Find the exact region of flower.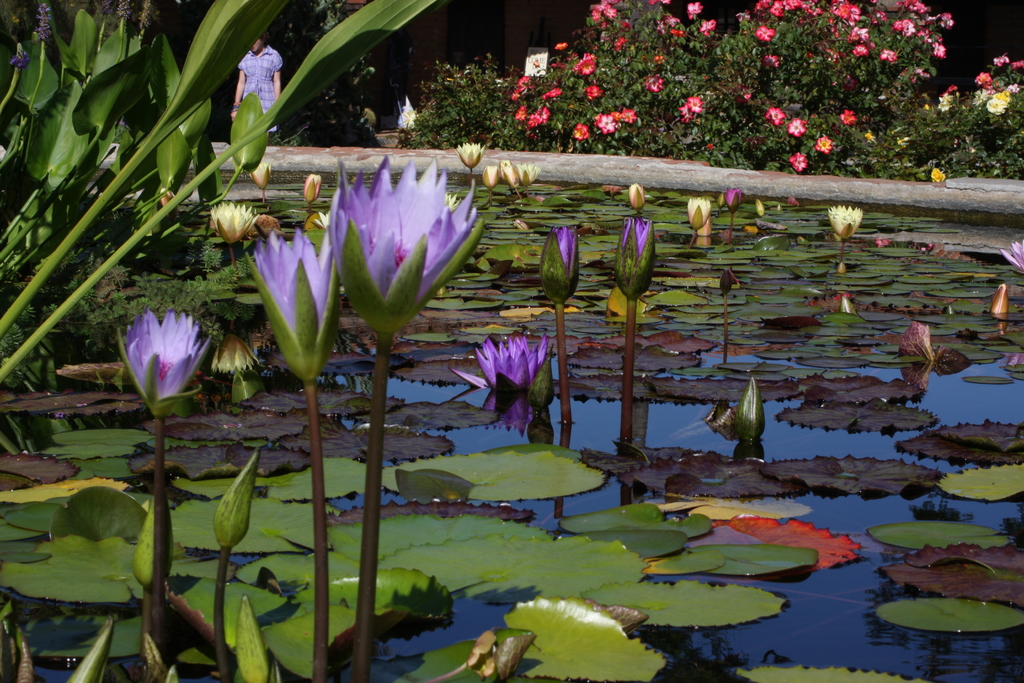
Exact region: <bbox>763, 103, 790, 127</bbox>.
